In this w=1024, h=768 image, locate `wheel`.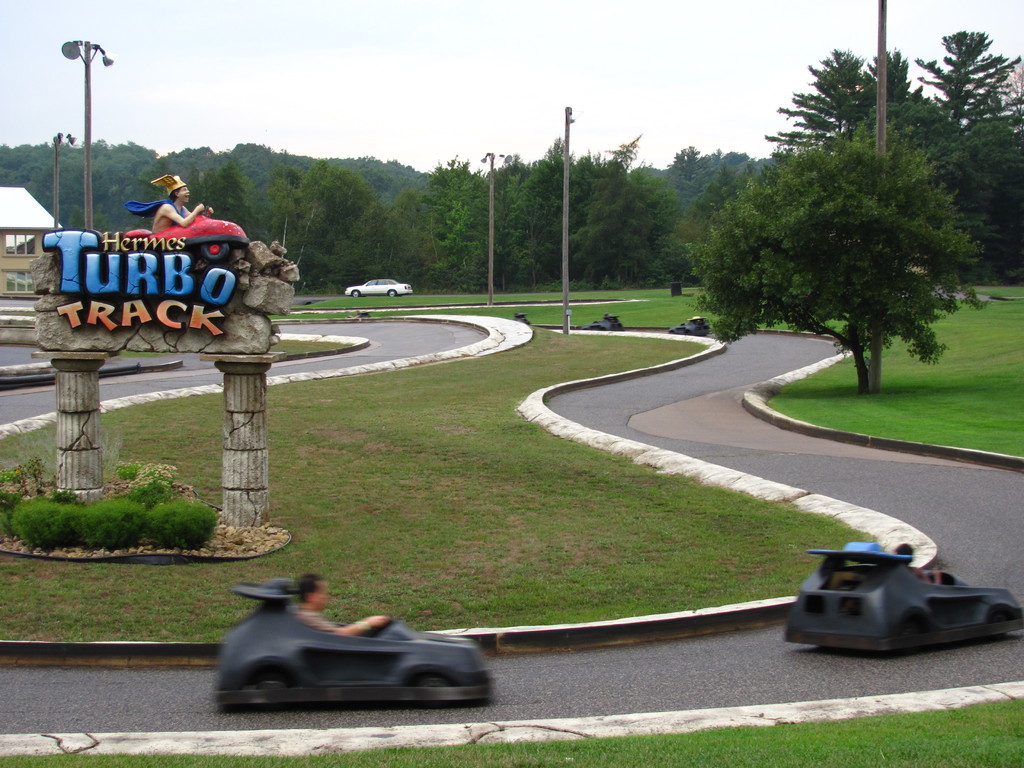
Bounding box: {"left": 897, "top": 607, "right": 934, "bottom": 653}.
